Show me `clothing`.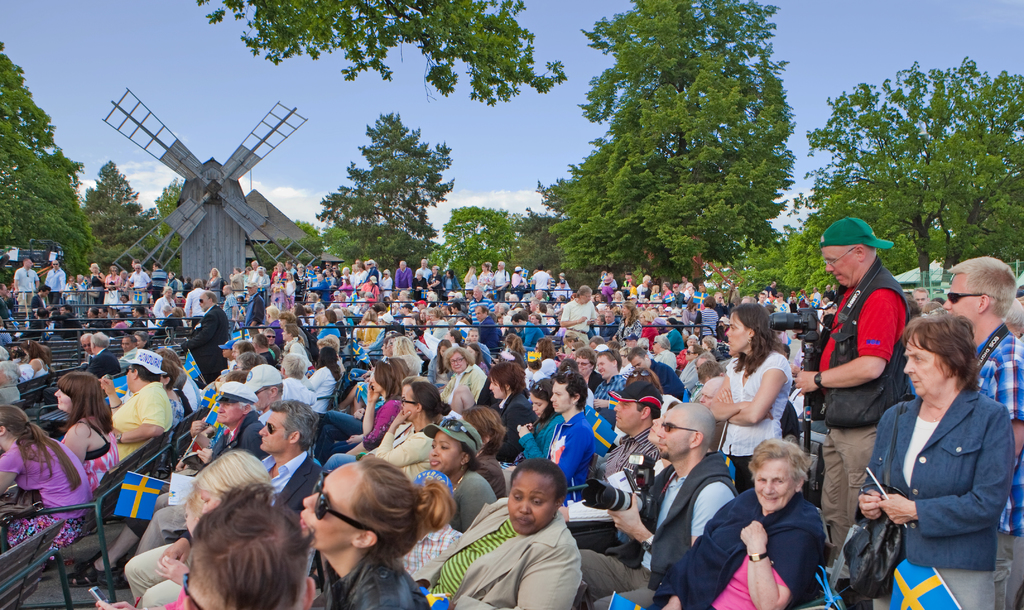
`clothing` is here: bbox=[0, 434, 92, 572].
